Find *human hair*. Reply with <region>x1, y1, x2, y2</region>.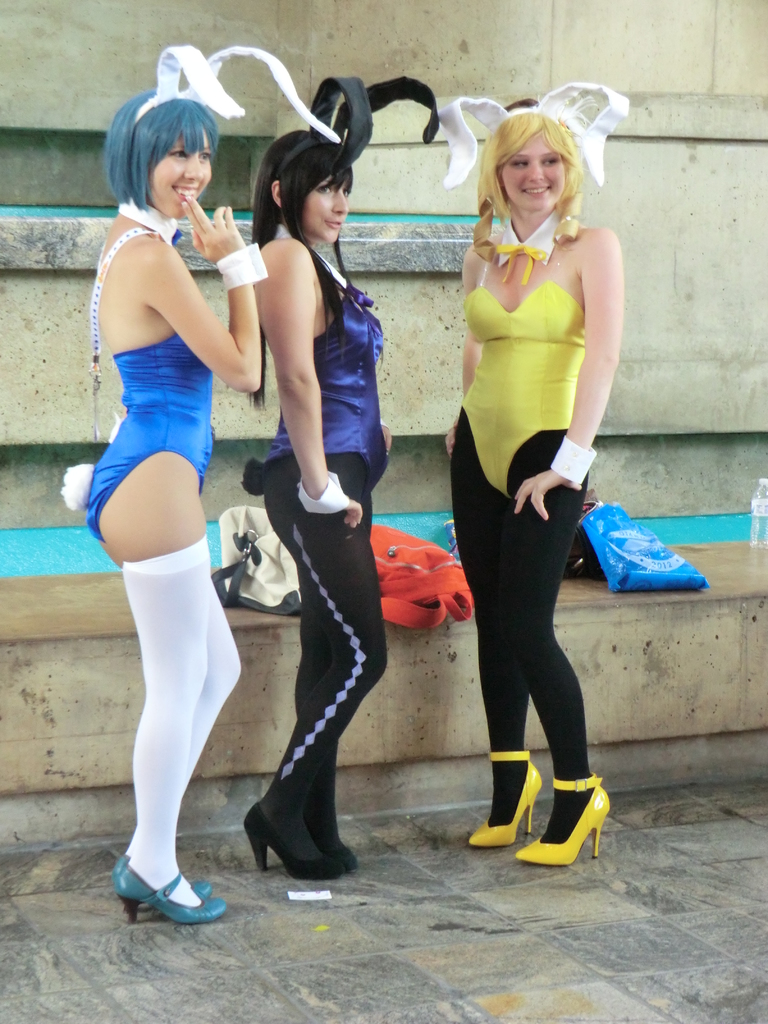
<region>100, 84, 219, 211</region>.
